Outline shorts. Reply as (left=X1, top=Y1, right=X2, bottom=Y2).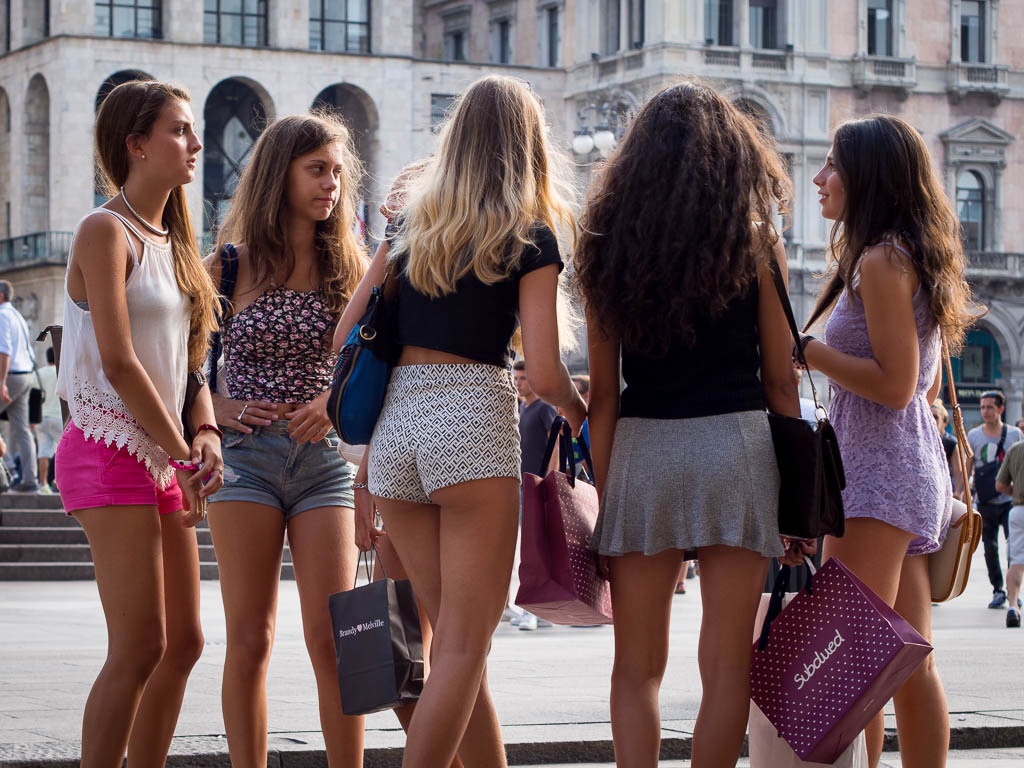
(left=1008, top=502, right=1023, bottom=565).
